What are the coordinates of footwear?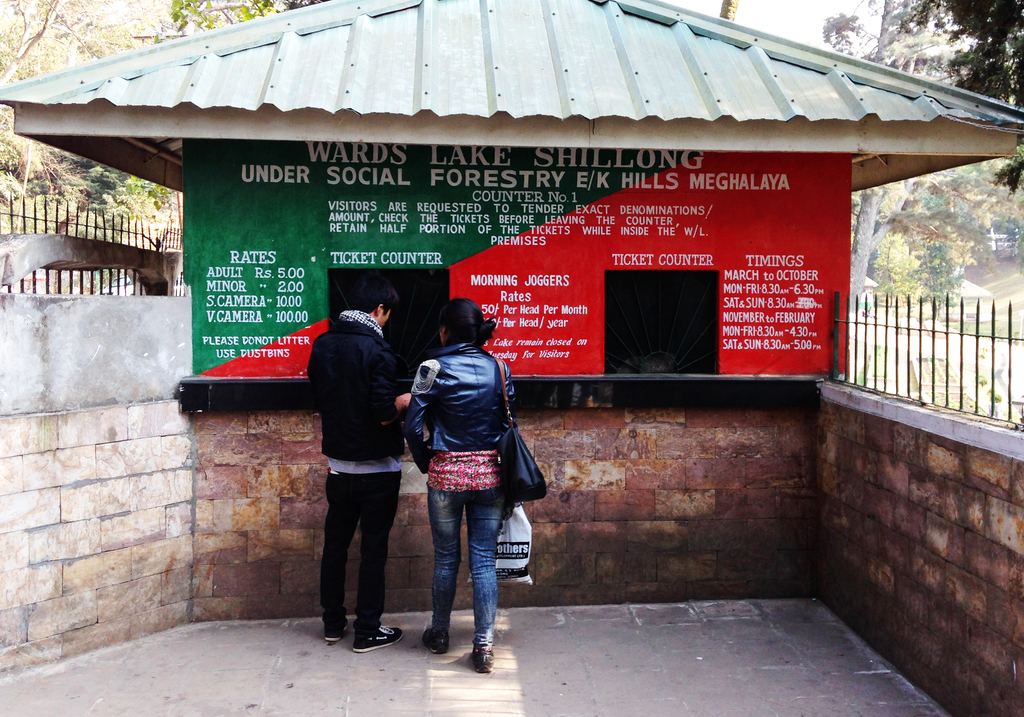
box=[422, 627, 449, 656].
